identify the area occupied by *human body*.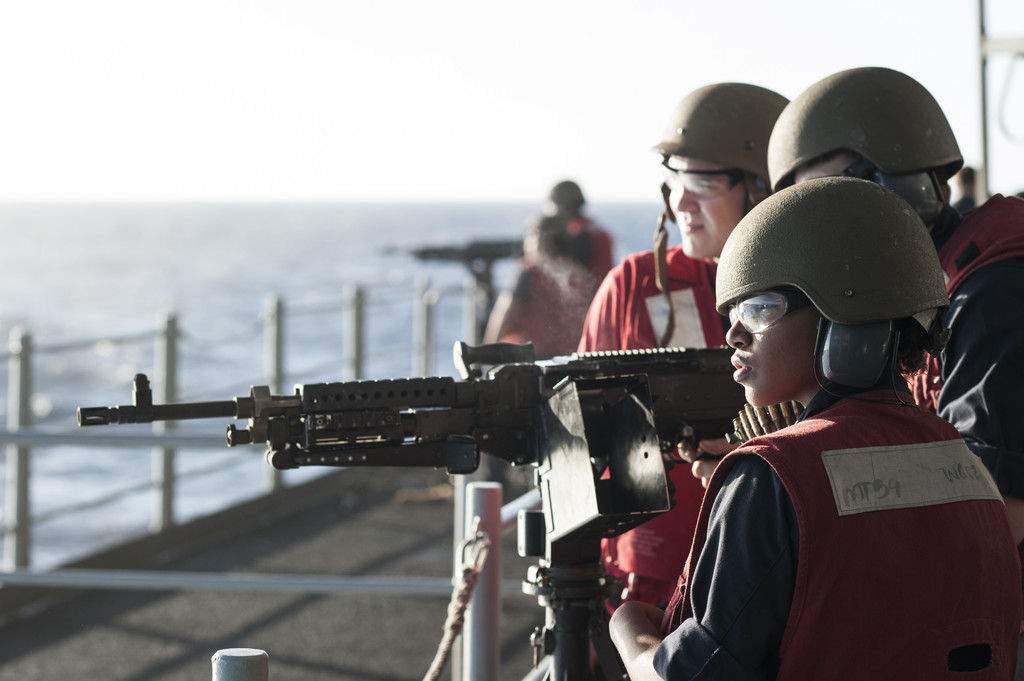
Area: {"left": 677, "top": 241, "right": 994, "bottom": 665}.
